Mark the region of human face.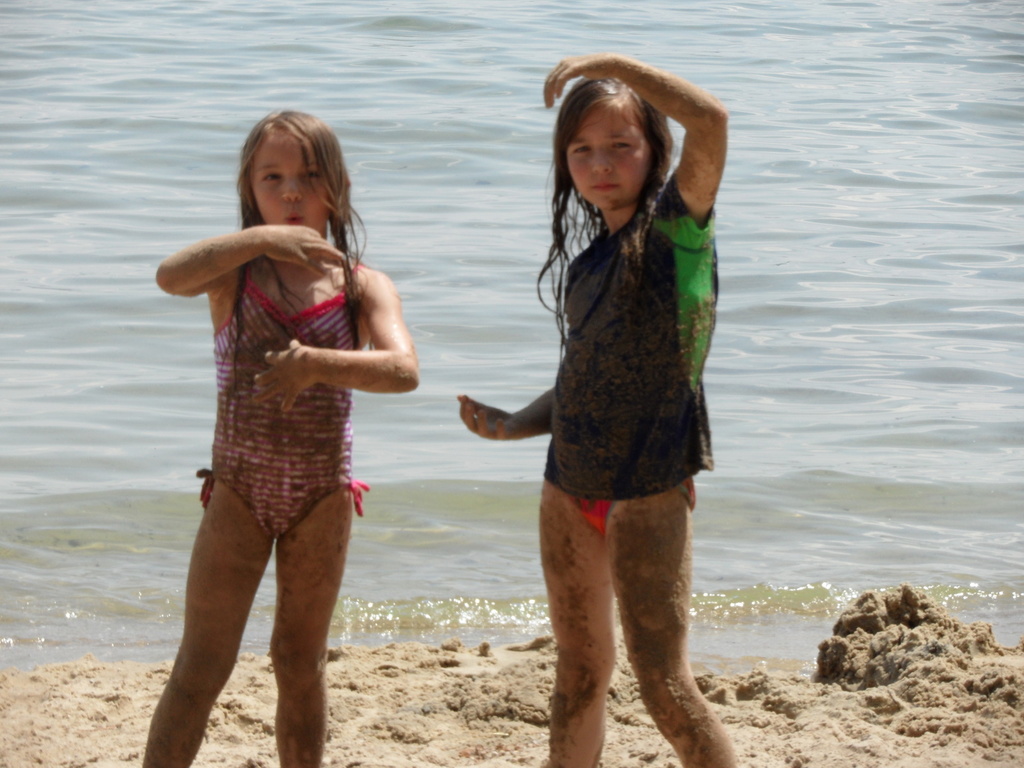
Region: pyautogui.locateOnScreen(563, 93, 657, 216).
